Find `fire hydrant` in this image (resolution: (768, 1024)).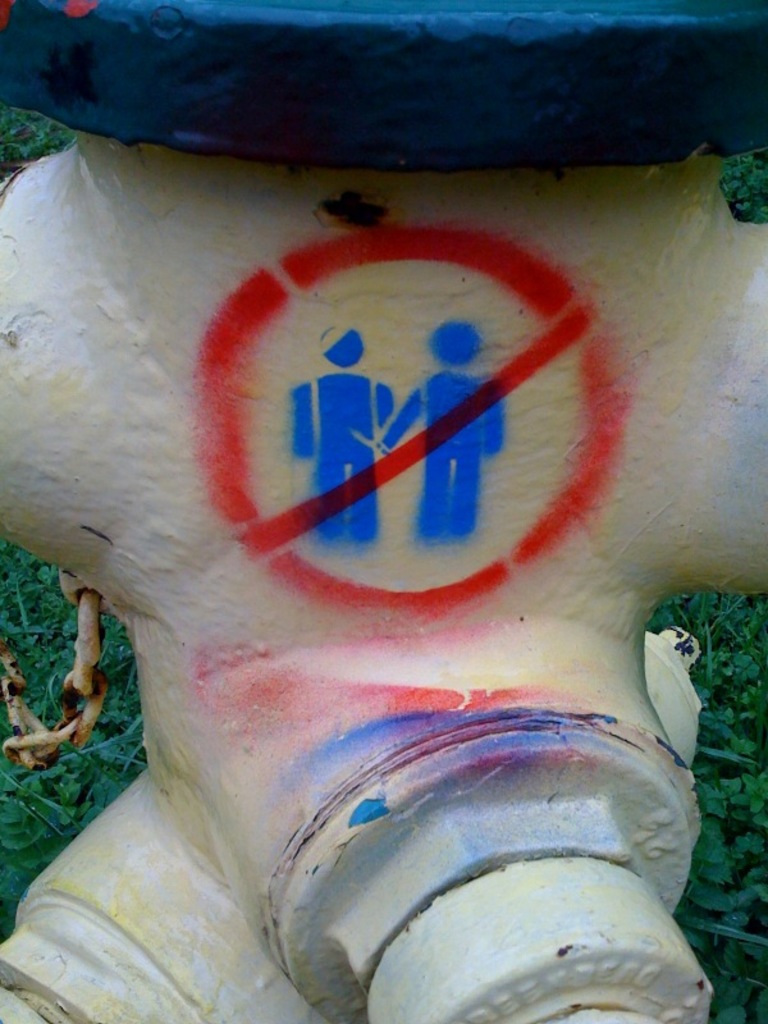
<bbox>0, 0, 767, 1023</bbox>.
